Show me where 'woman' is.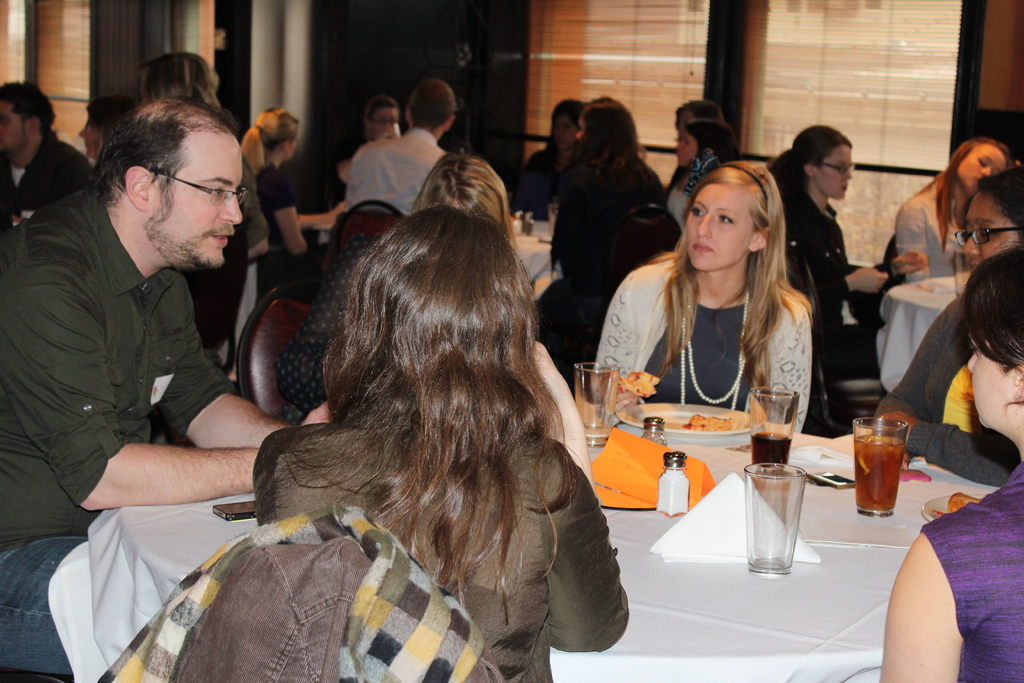
'woman' is at pyautogui.locateOnScreen(892, 133, 1015, 279).
